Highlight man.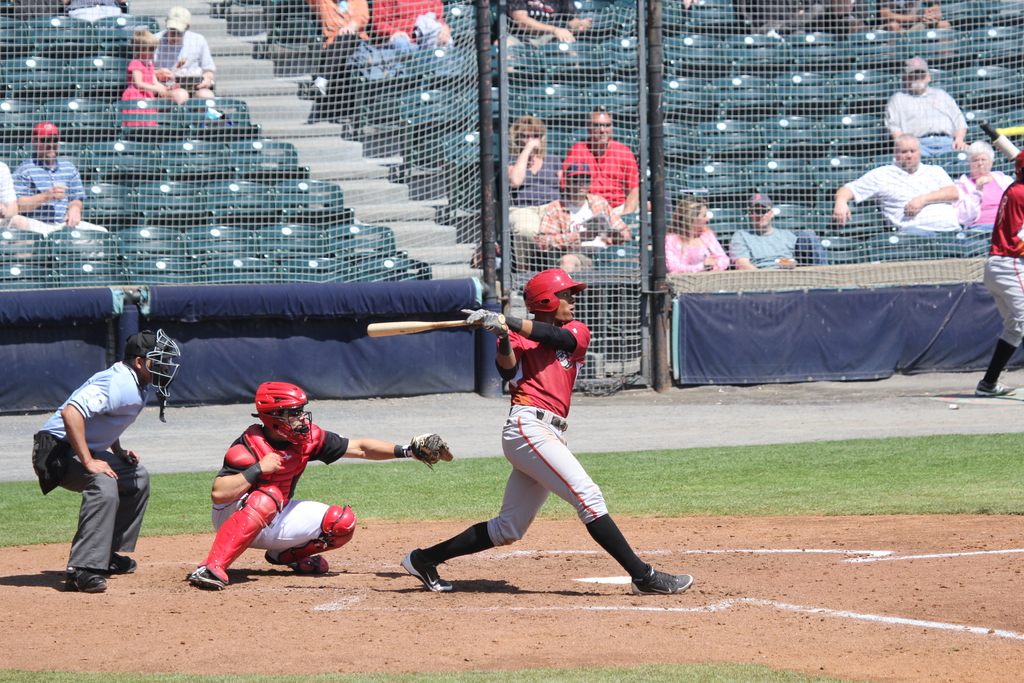
Highlighted region: l=833, t=134, r=962, b=237.
